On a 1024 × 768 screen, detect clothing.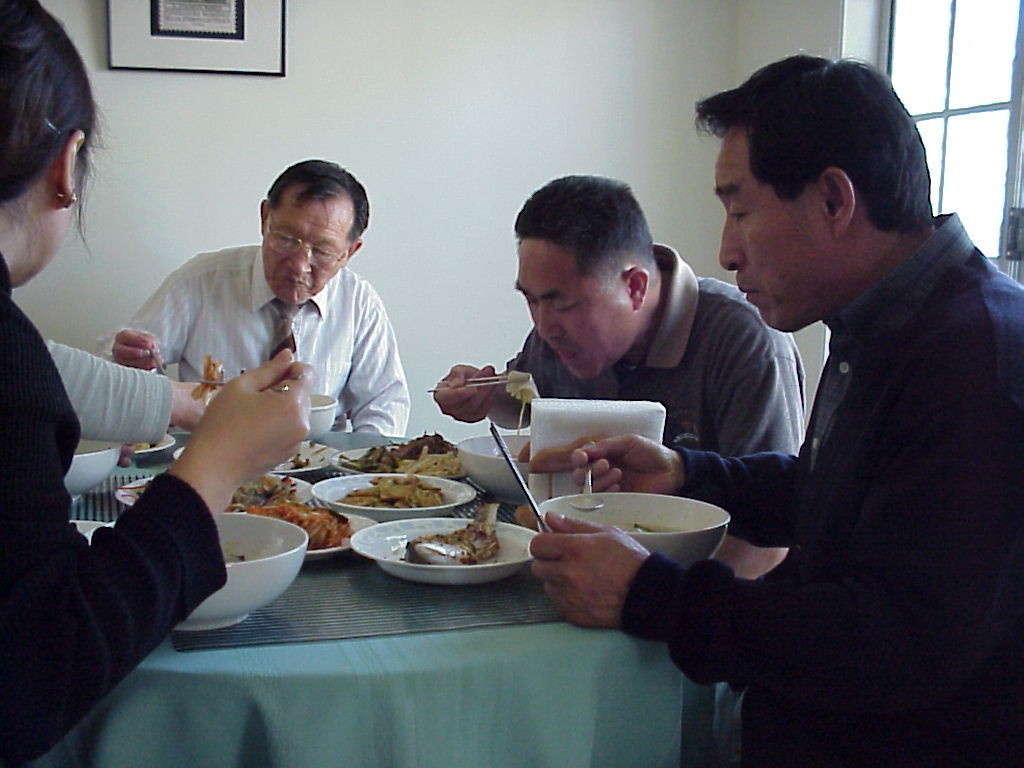
{"left": 509, "top": 249, "right": 806, "bottom": 454}.
